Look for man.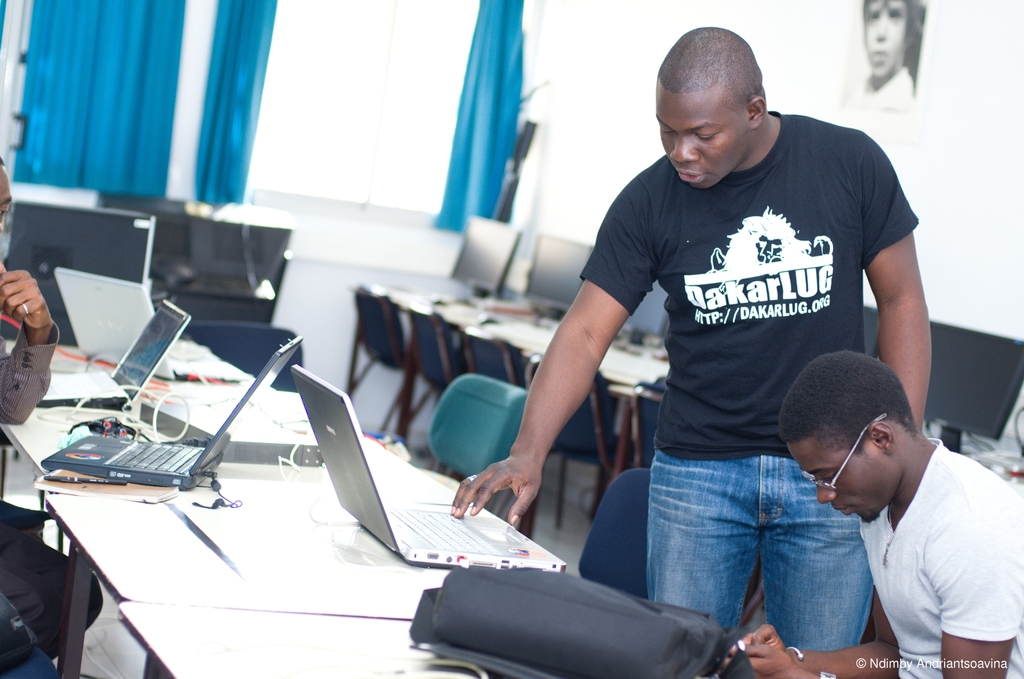
Found: (x1=0, y1=156, x2=101, y2=657).
